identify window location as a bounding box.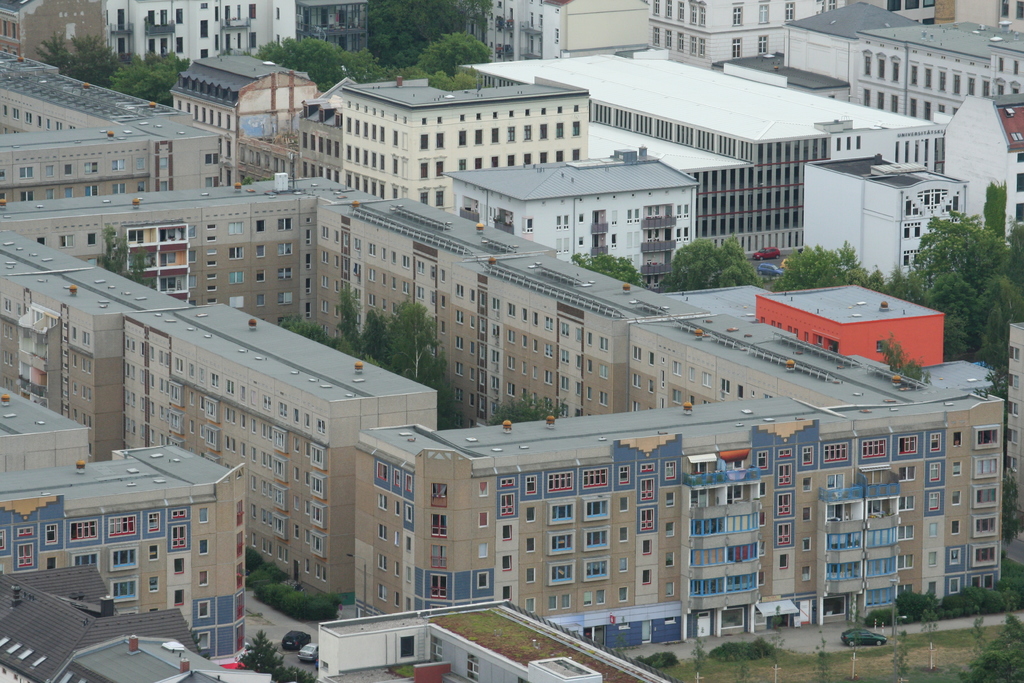
region(646, 572, 648, 582).
